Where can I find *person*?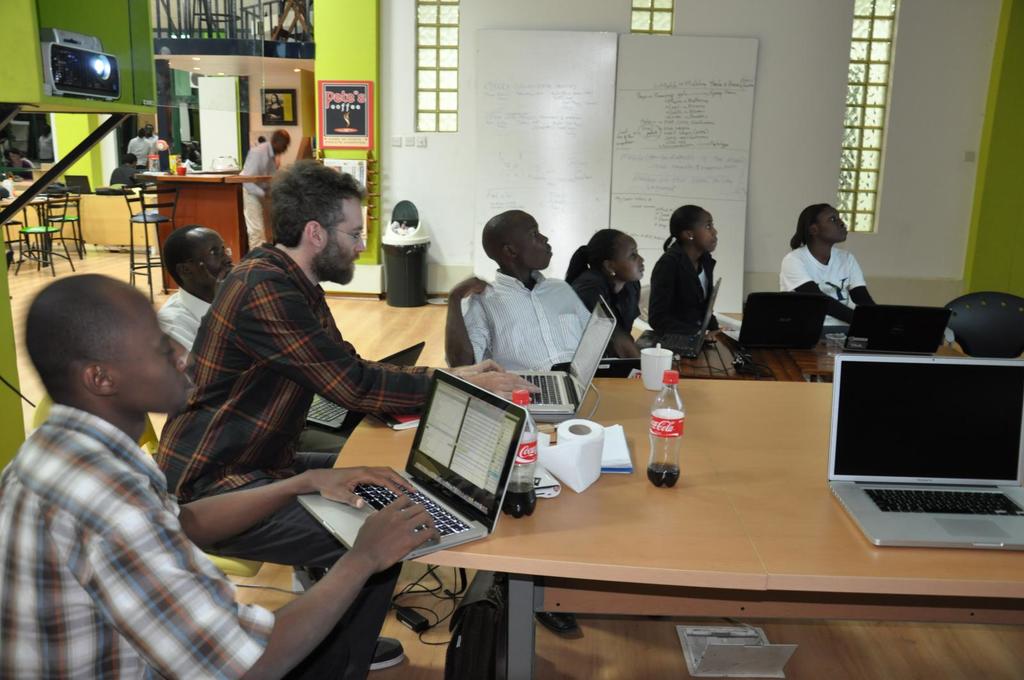
You can find it at [left=234, top=126, right=310, bottom=228].
